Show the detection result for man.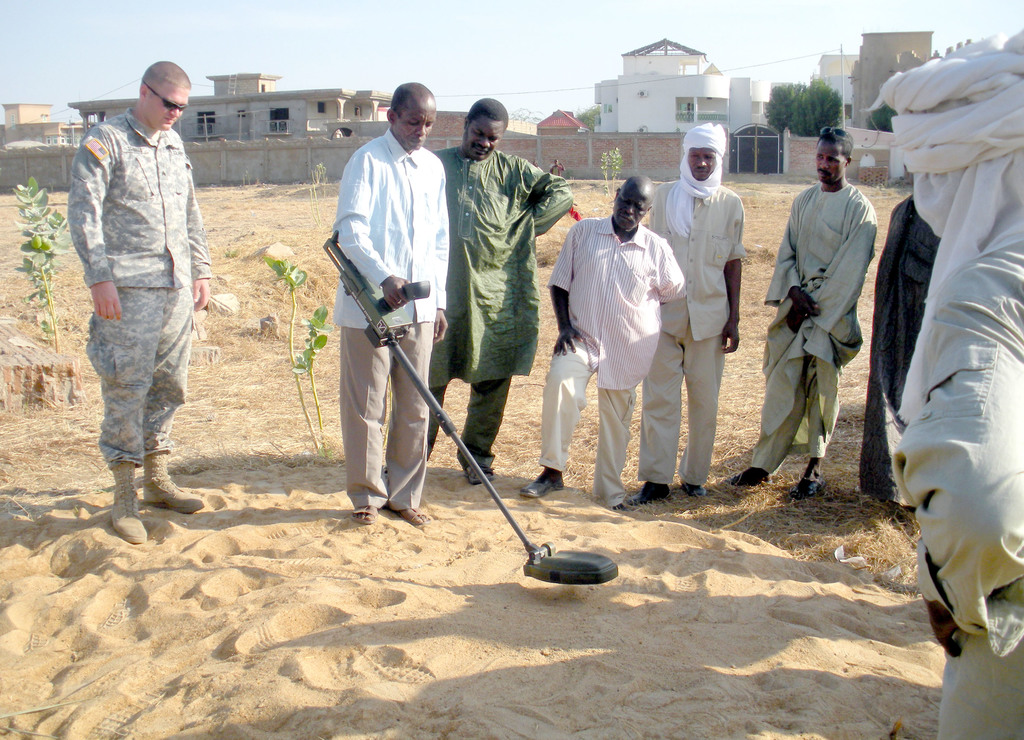
[left=728, top=125, right=877, bottom=495].
